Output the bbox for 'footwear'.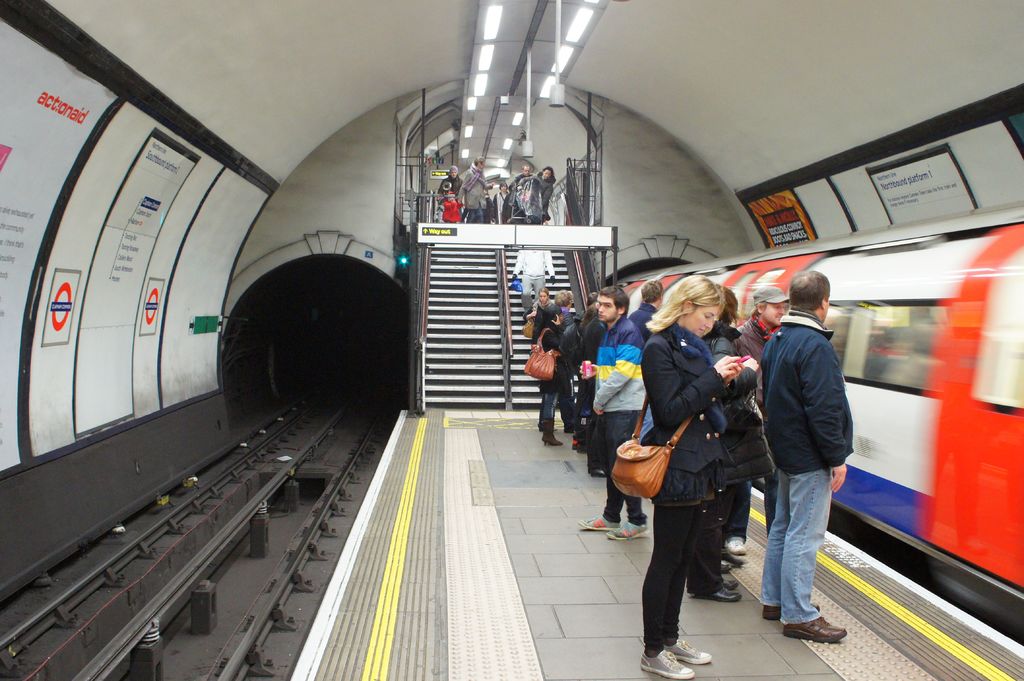
left=605, top=520, right=650, bottom=540.
